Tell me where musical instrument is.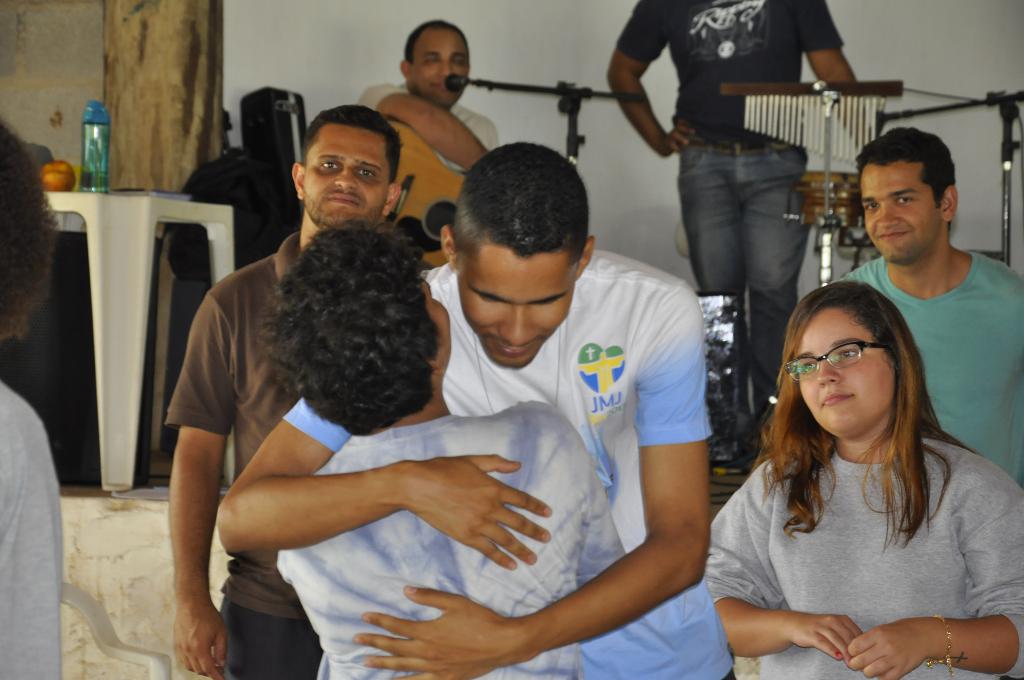
musical instrument is at [797,171,865,231].
